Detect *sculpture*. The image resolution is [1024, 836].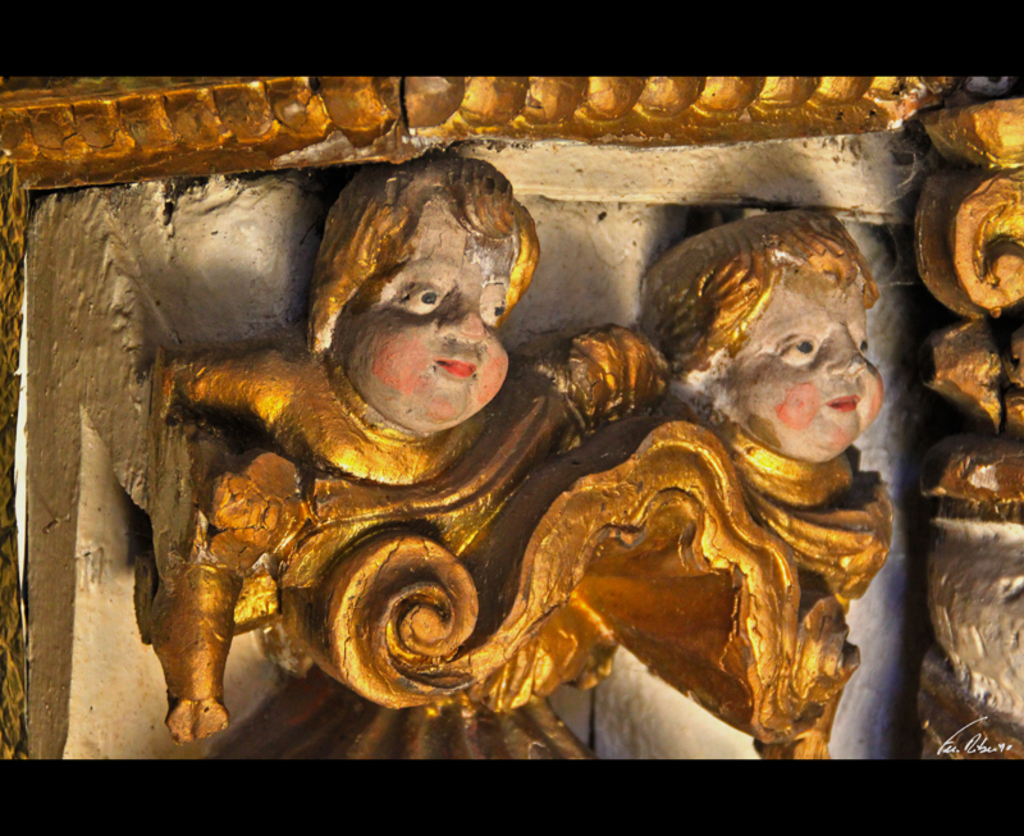
box=[97, 156, 669, 726].
